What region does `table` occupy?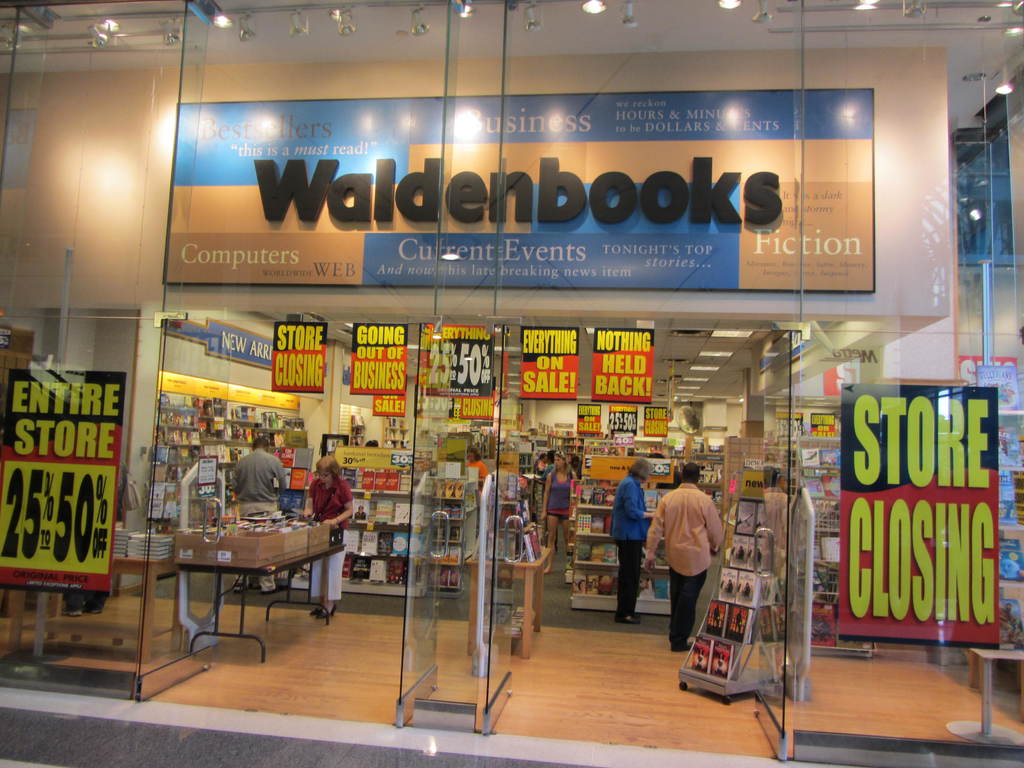
bbox=(463, 542, 555, 669).
